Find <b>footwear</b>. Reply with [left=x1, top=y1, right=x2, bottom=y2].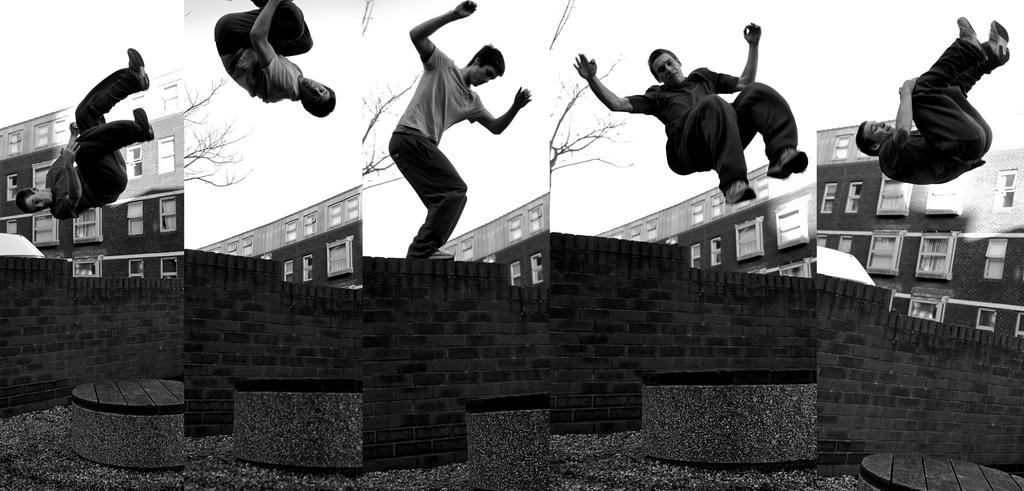
[left=138, top=108, right=153, bottom=139].
